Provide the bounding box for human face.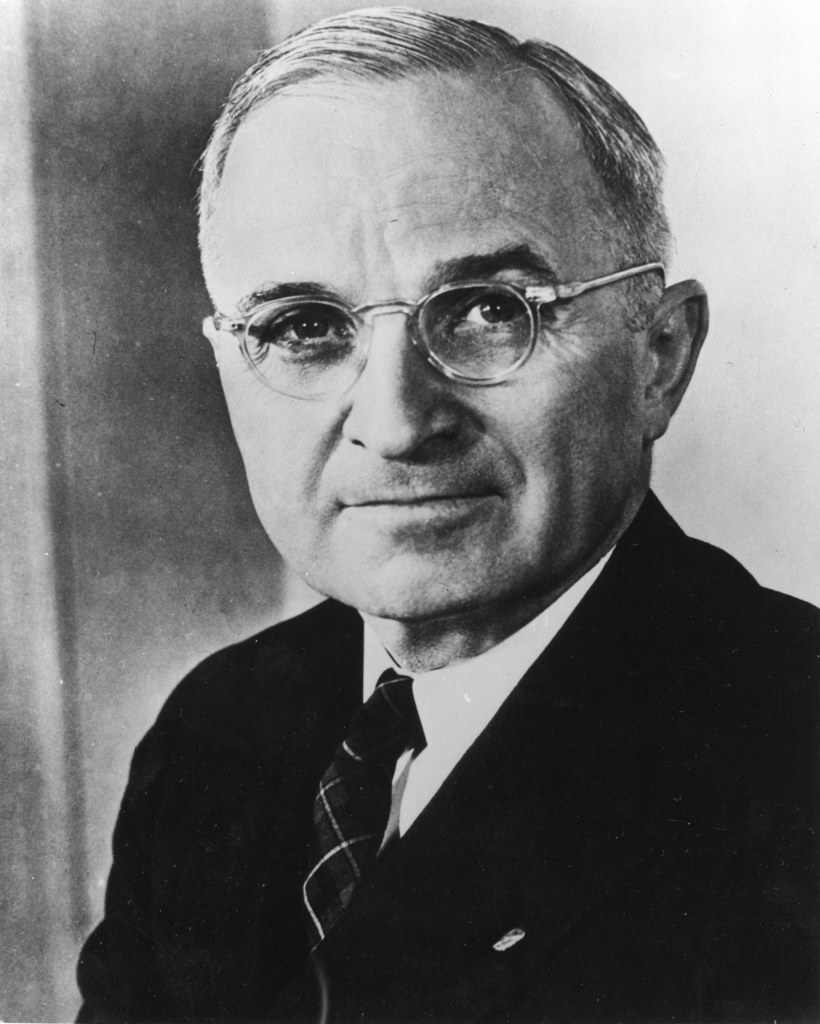
{"x1": 224, "y1": 92, "x2": 627, "y2": 628}.
